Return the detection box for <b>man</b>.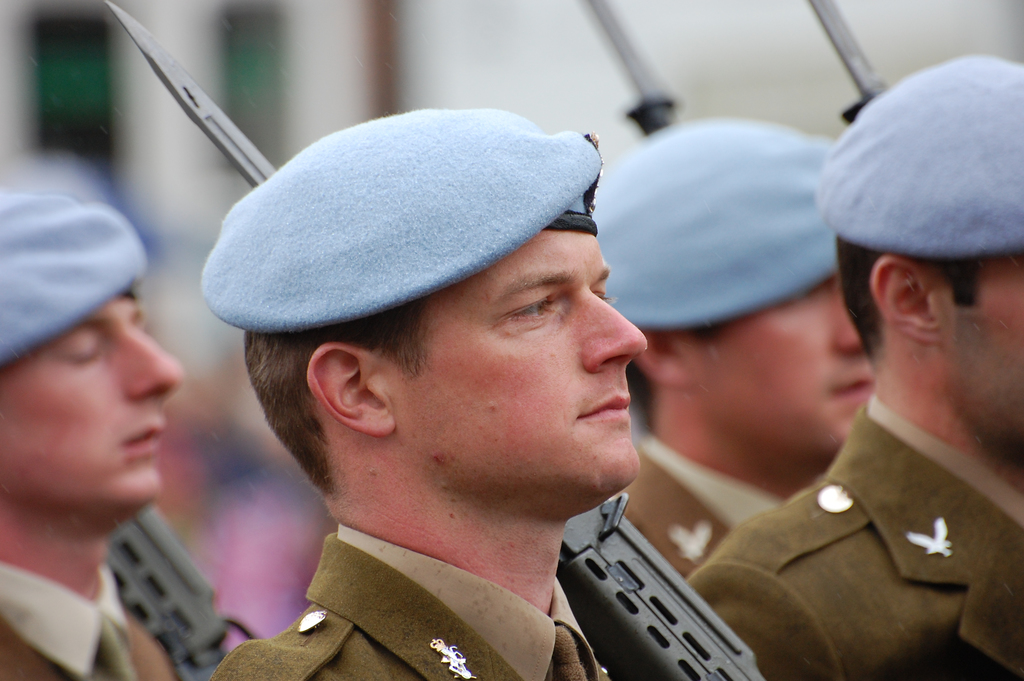
<box>686,54,1023,680</box>.
